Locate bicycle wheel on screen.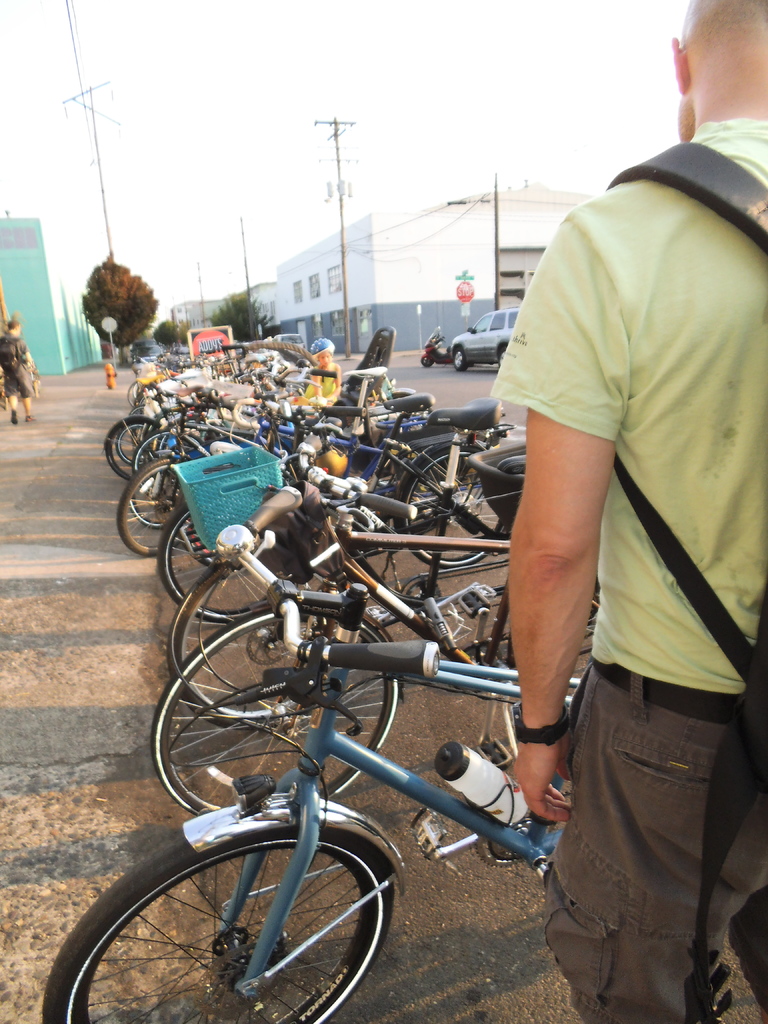
On screen at select_region(132, 425, 199, 493).
